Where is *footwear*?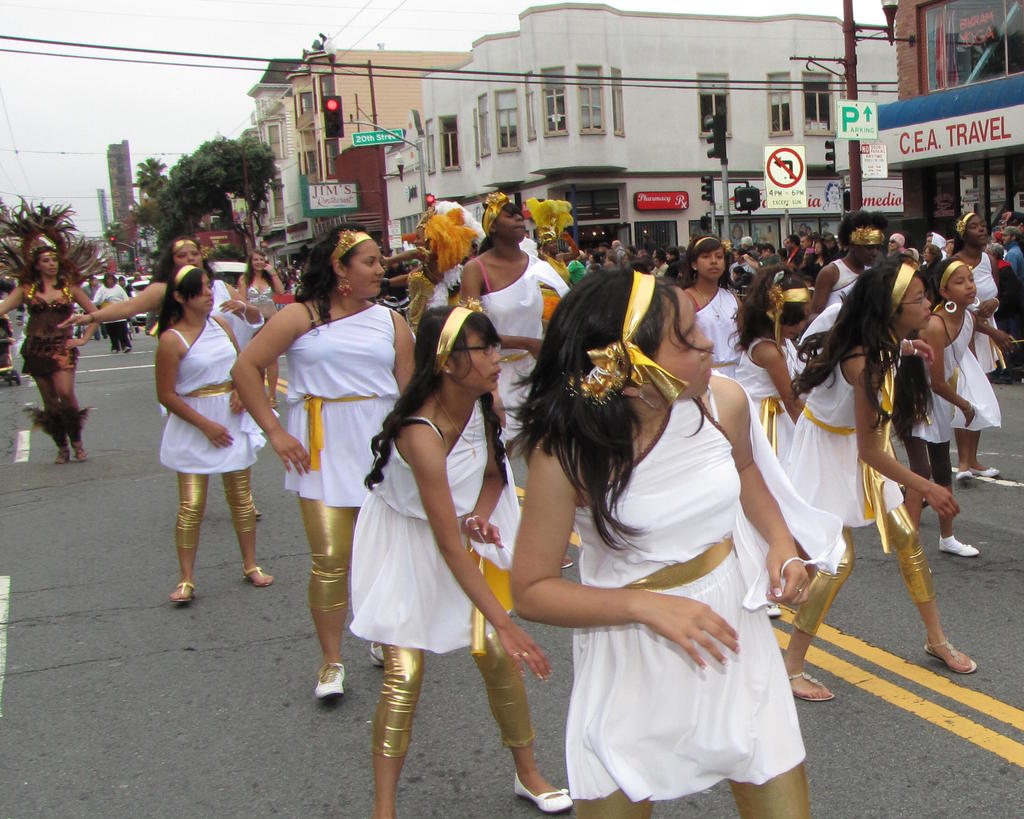
(760, 599, 782, 617).
